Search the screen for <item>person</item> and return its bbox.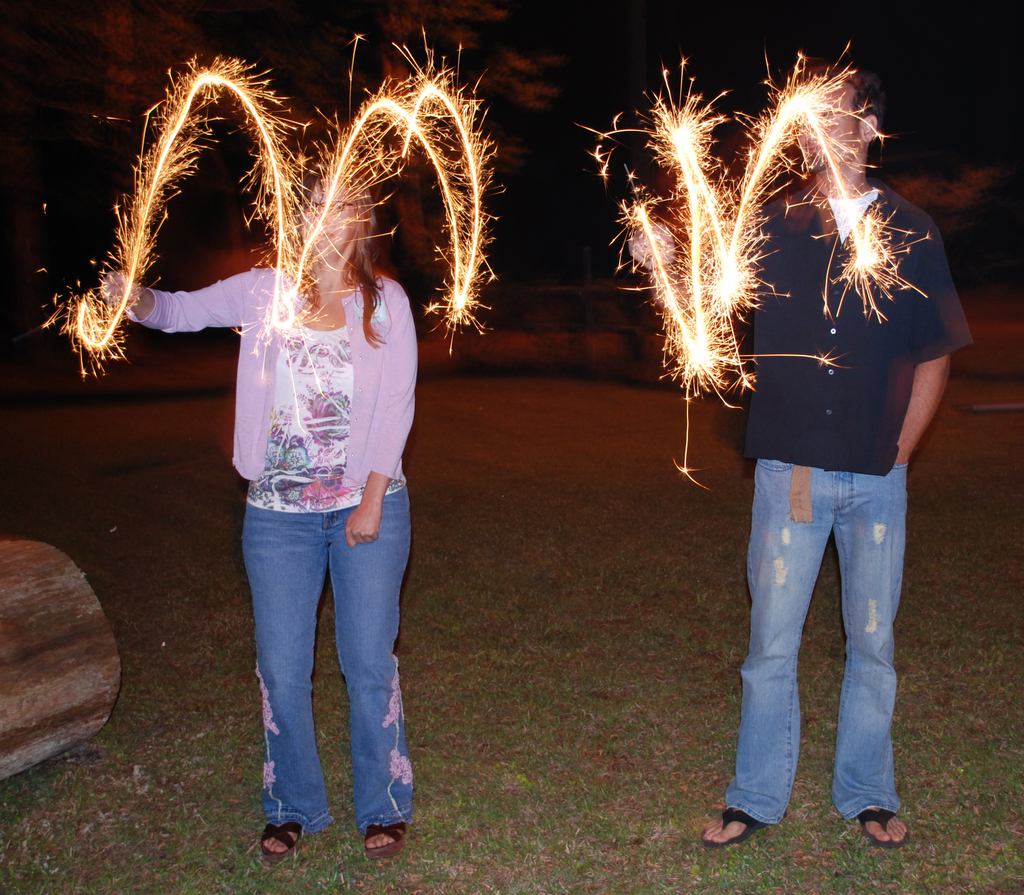
Found: x1=88, y1=141, x2=418, y2=856.
